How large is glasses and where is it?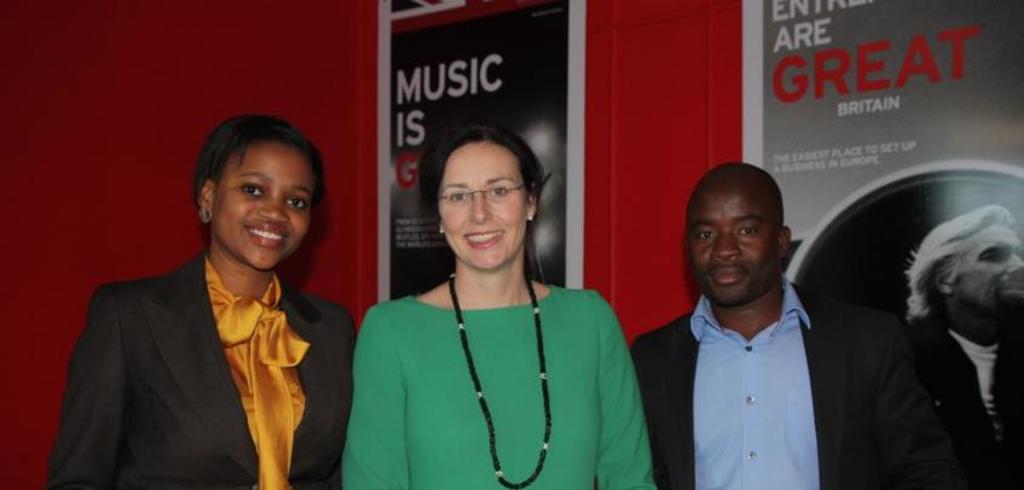
Bounding box: box(442, 173, 524, 216).
